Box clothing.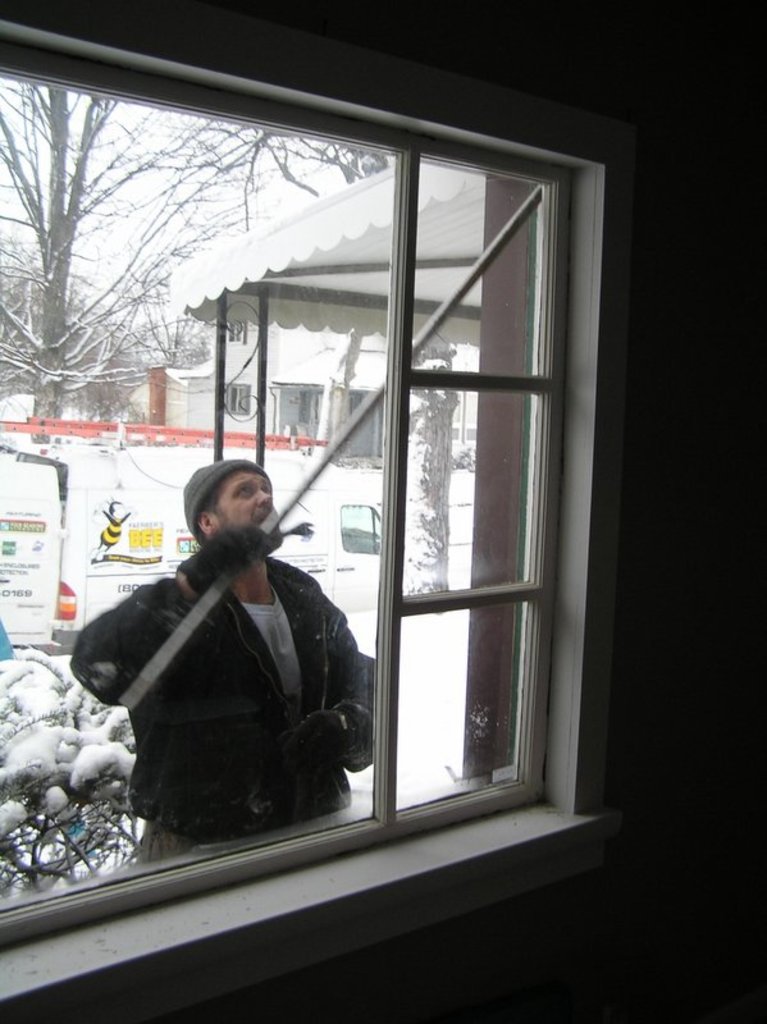
select_region(68, 522, 371, 856).
